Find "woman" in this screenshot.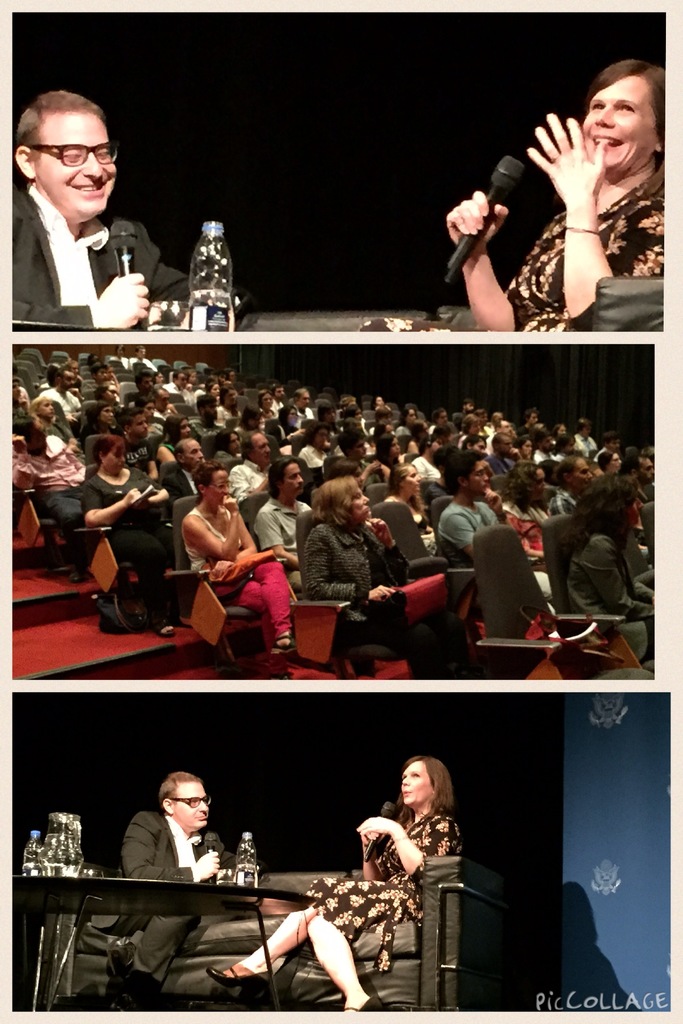
The bounding box for "woman" is <bbox>558, 475, 661, 622</bbox>.
